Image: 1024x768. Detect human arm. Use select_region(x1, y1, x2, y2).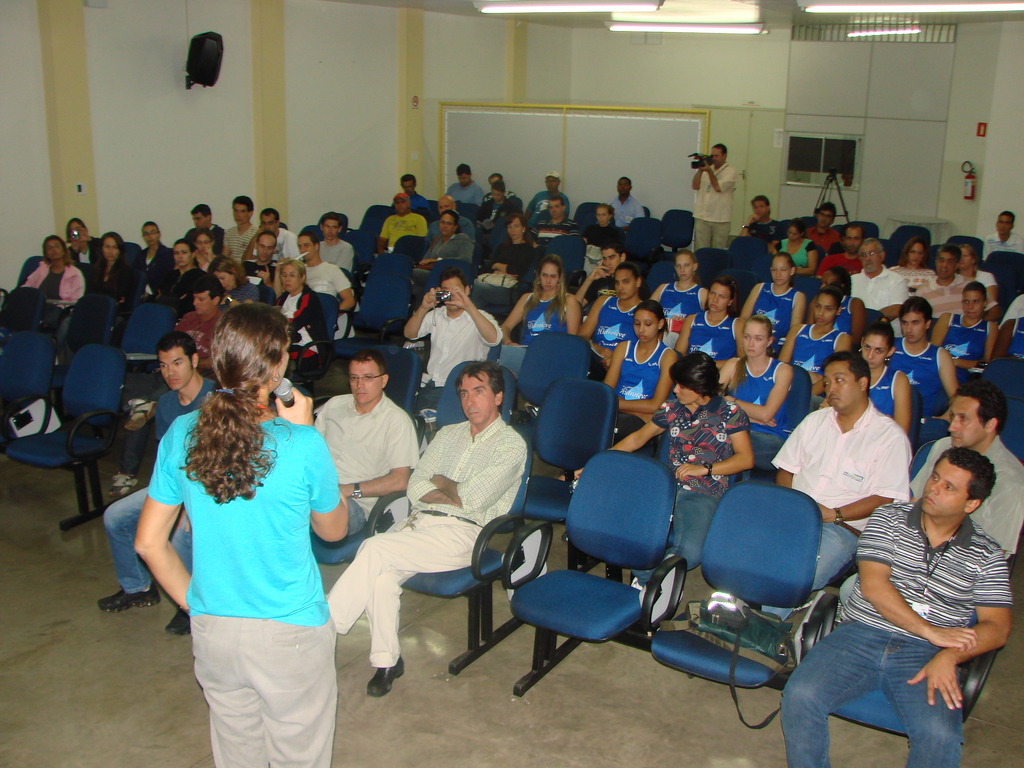
select_region(575, 295, 614, 358).
